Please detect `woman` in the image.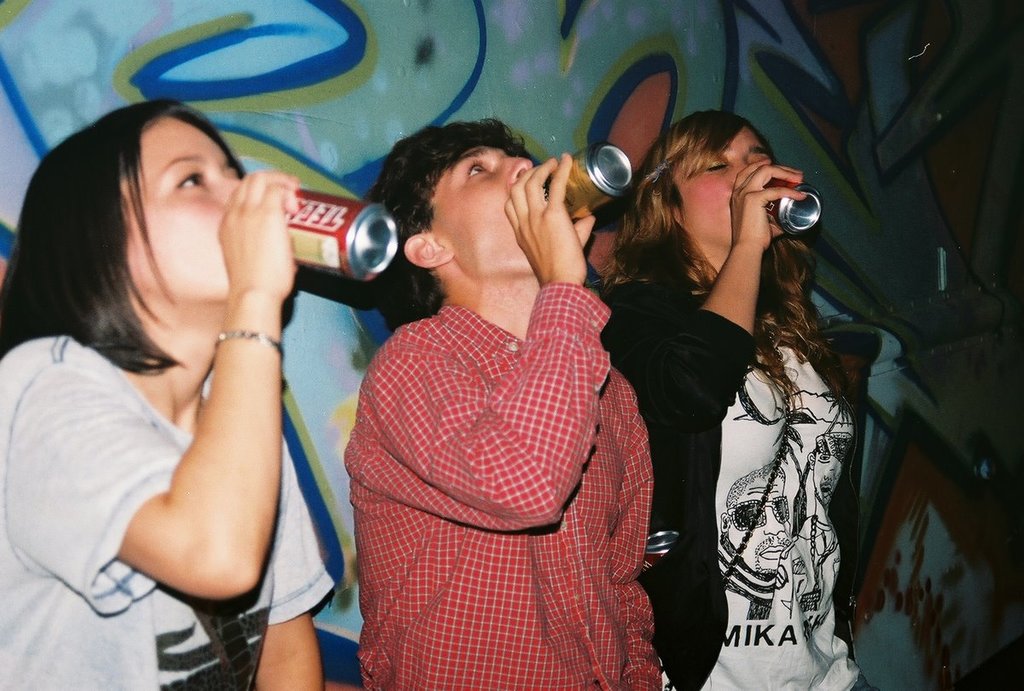
rect(0, 96, 333, 690).
